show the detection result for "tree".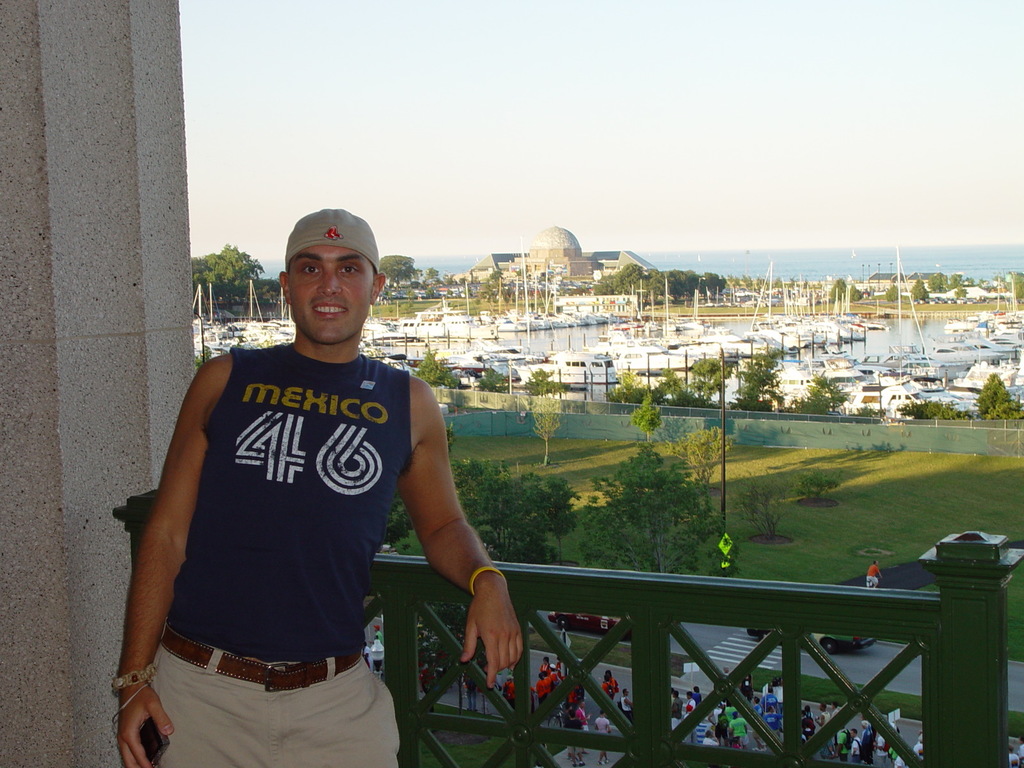
detection(526, 385, 561, 458).
